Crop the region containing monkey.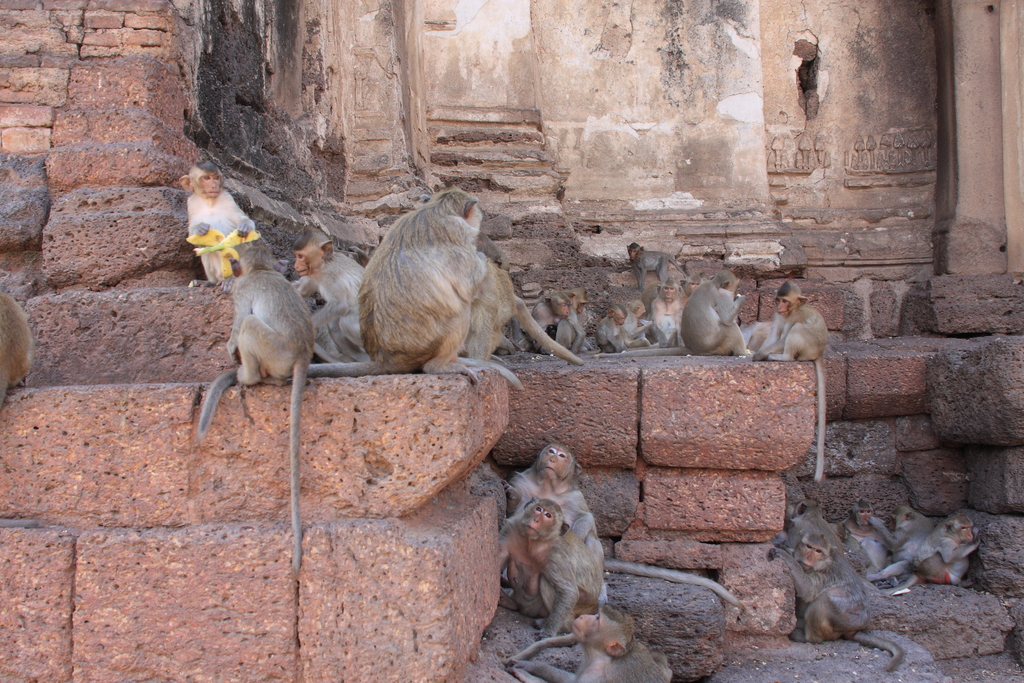
Crop region: bbox=[749, 276, 836, 484].
